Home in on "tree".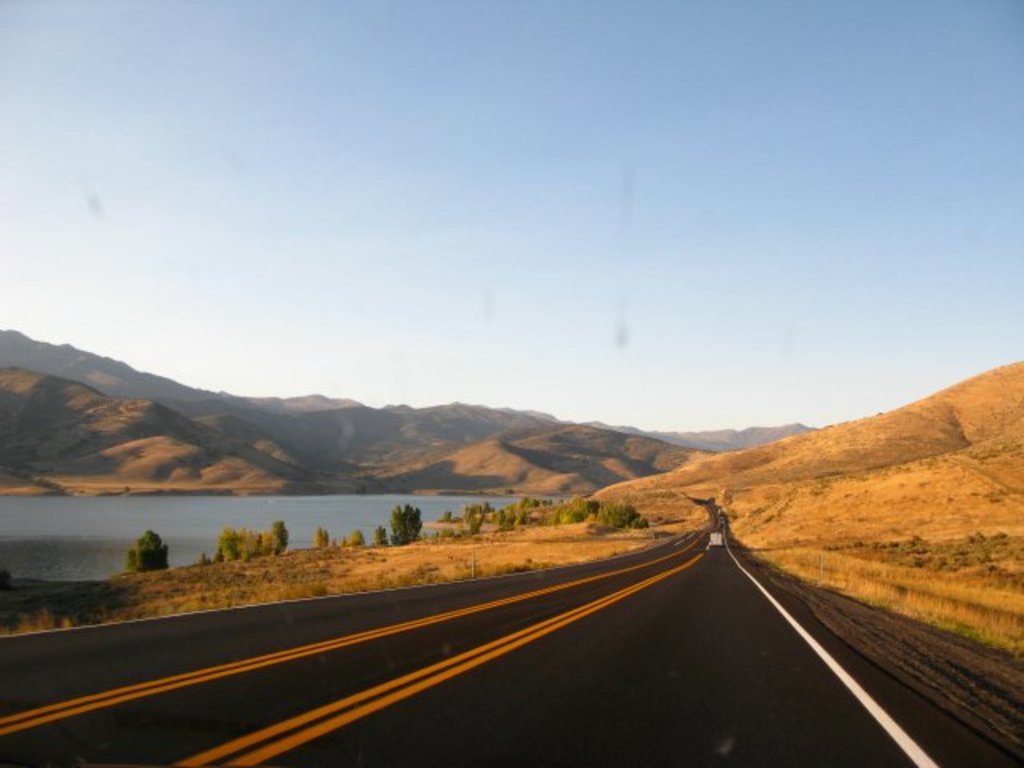
Homed in at [left=126, top=525, right=176, bottom=573].
